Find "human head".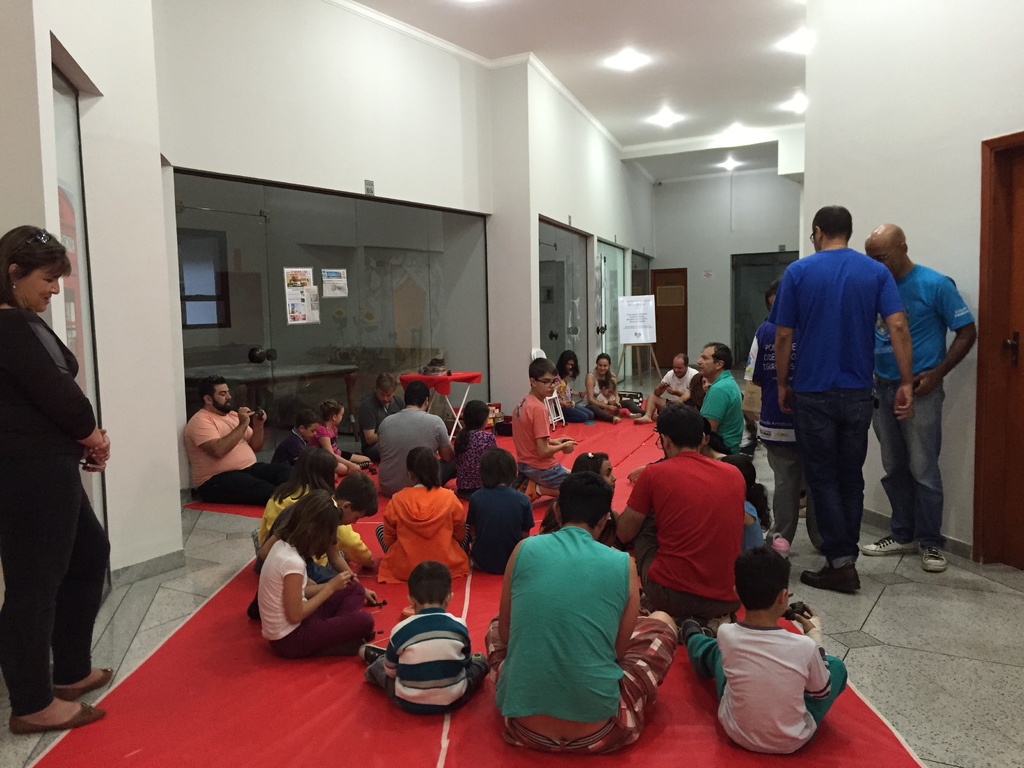
select_region(403, 444, 440, 486).
